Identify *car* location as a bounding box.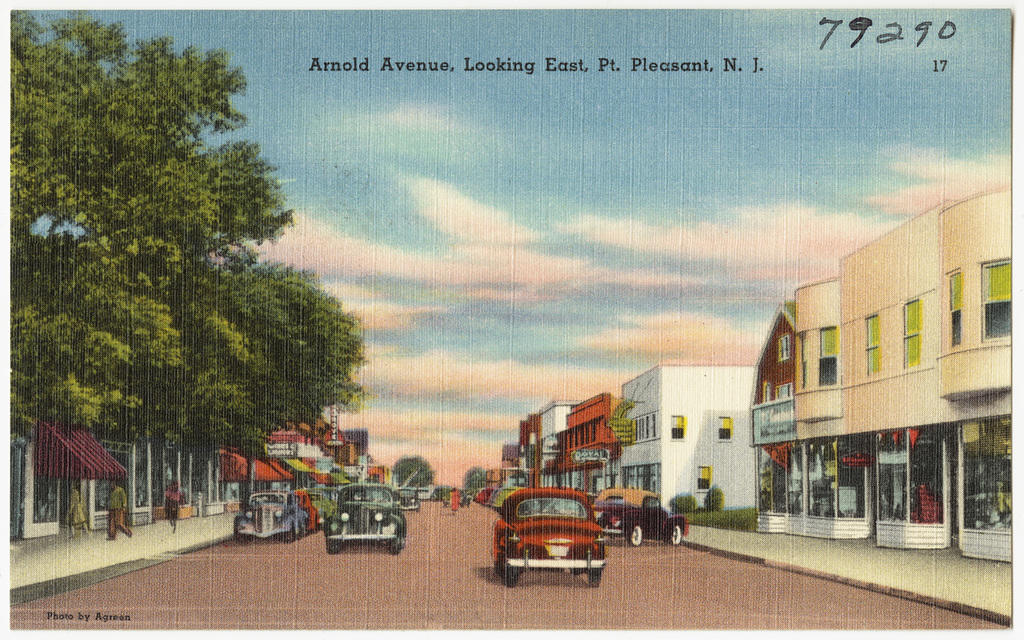
<bbox>492, 482, 605, 587</bbox>.
